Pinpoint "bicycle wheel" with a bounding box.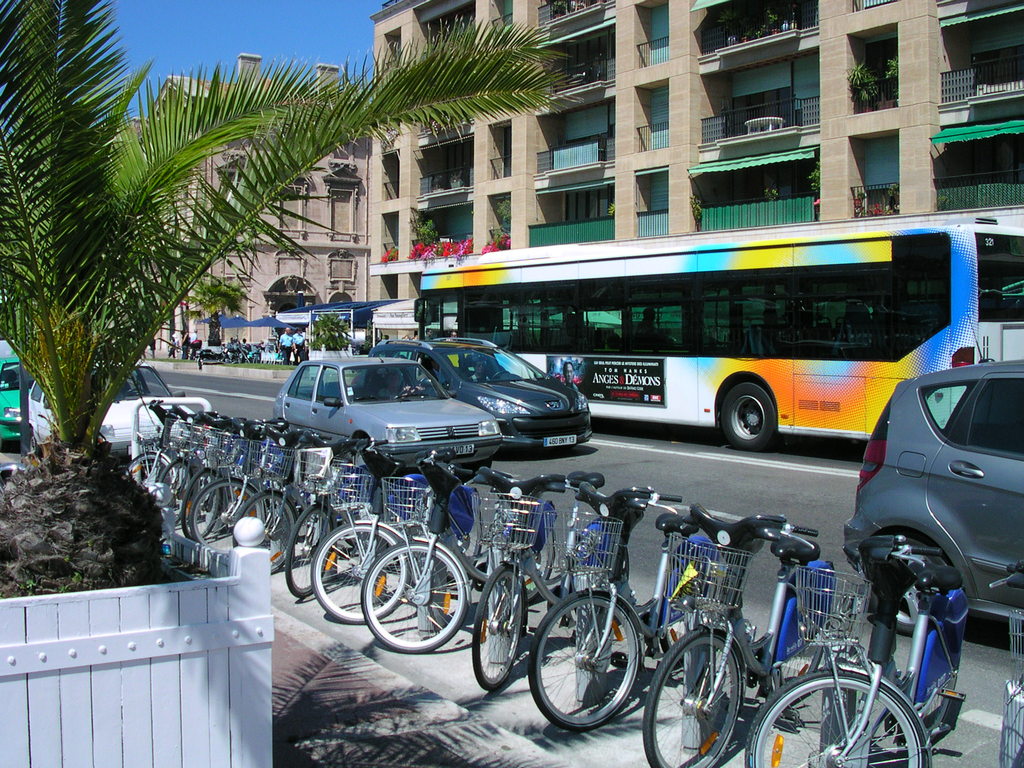
bbox=(502, 531, 558, 602).
